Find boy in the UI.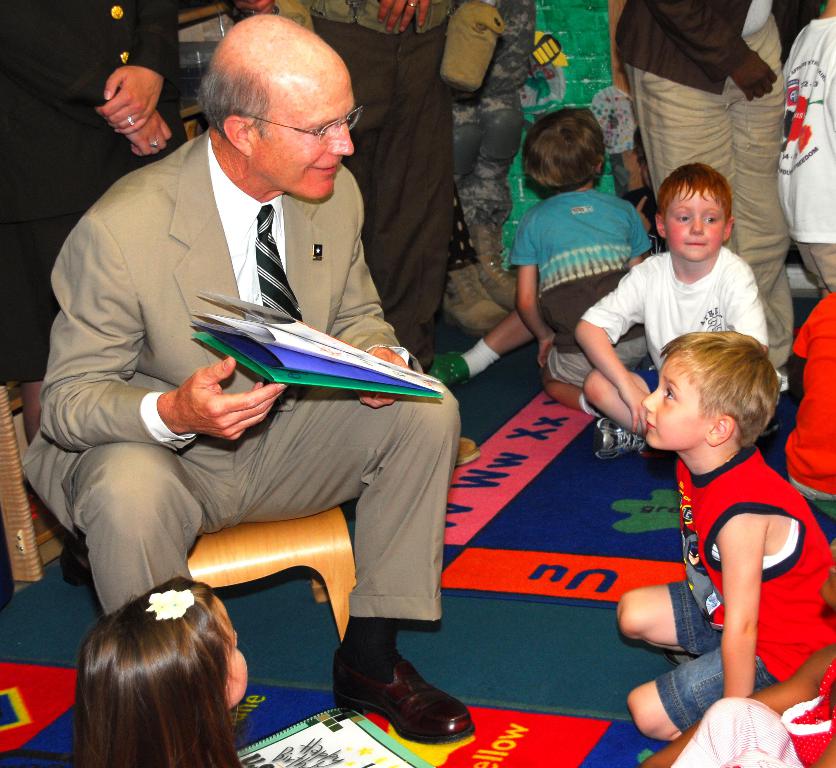
UI element at region(776, 0, 835, 297).
